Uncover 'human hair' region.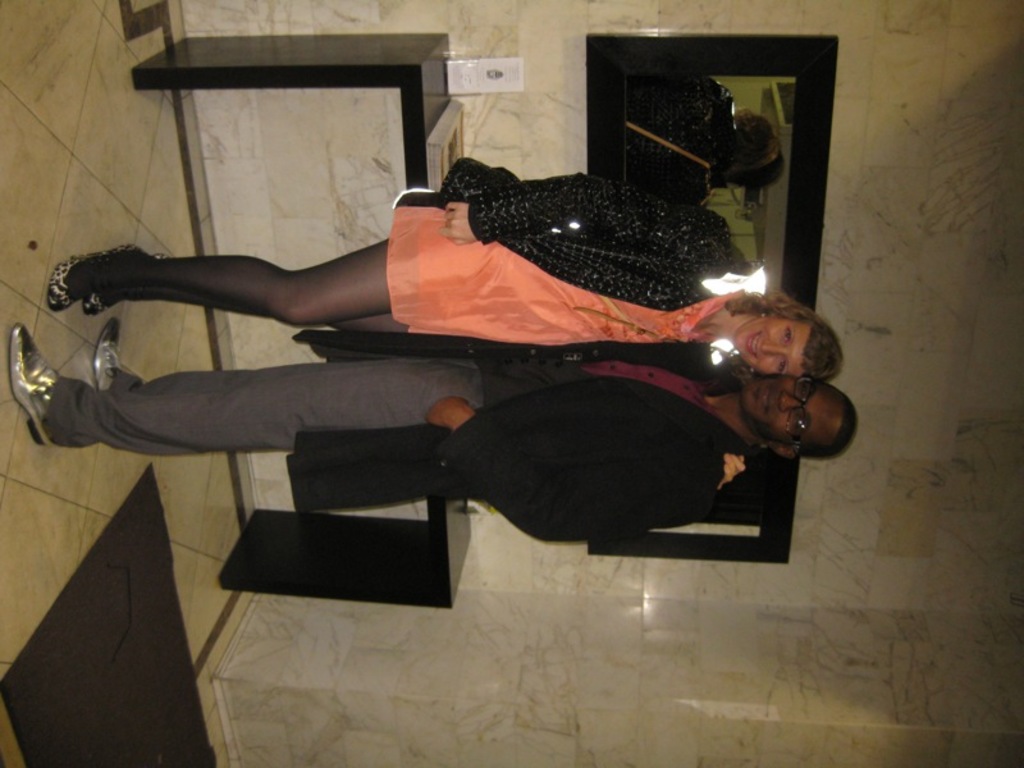
Uncovered: 801 379 859 462.
